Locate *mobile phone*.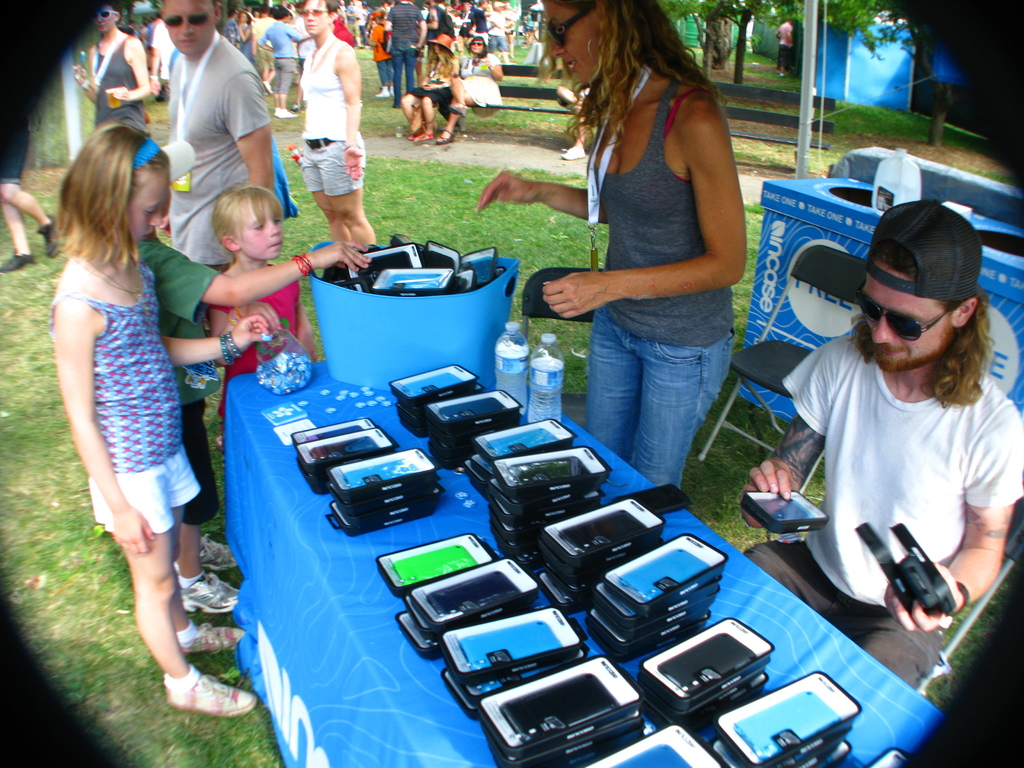
Bounding box: 429:569:519:618.
